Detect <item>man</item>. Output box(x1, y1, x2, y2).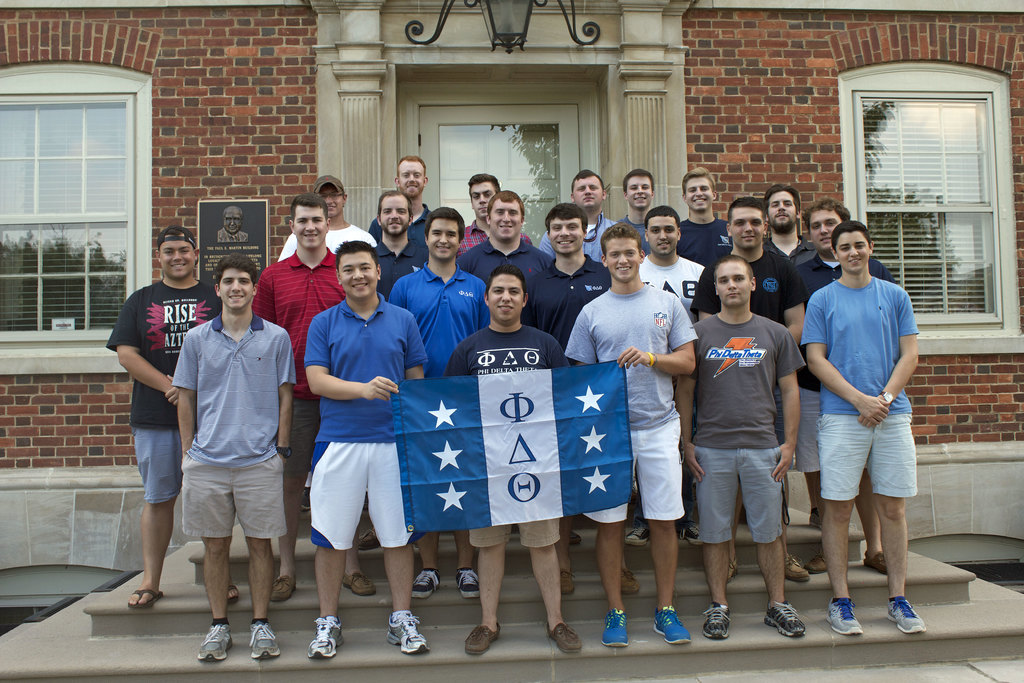
box(570, 209, 699, 654).
